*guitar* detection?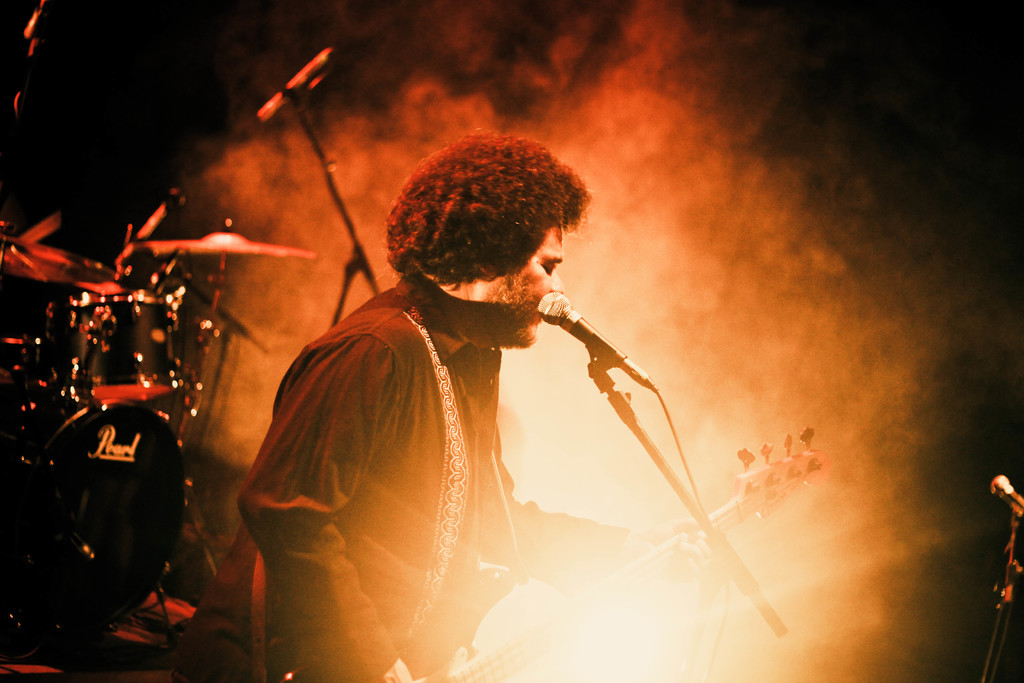
region(400, 422, 827, 682)
